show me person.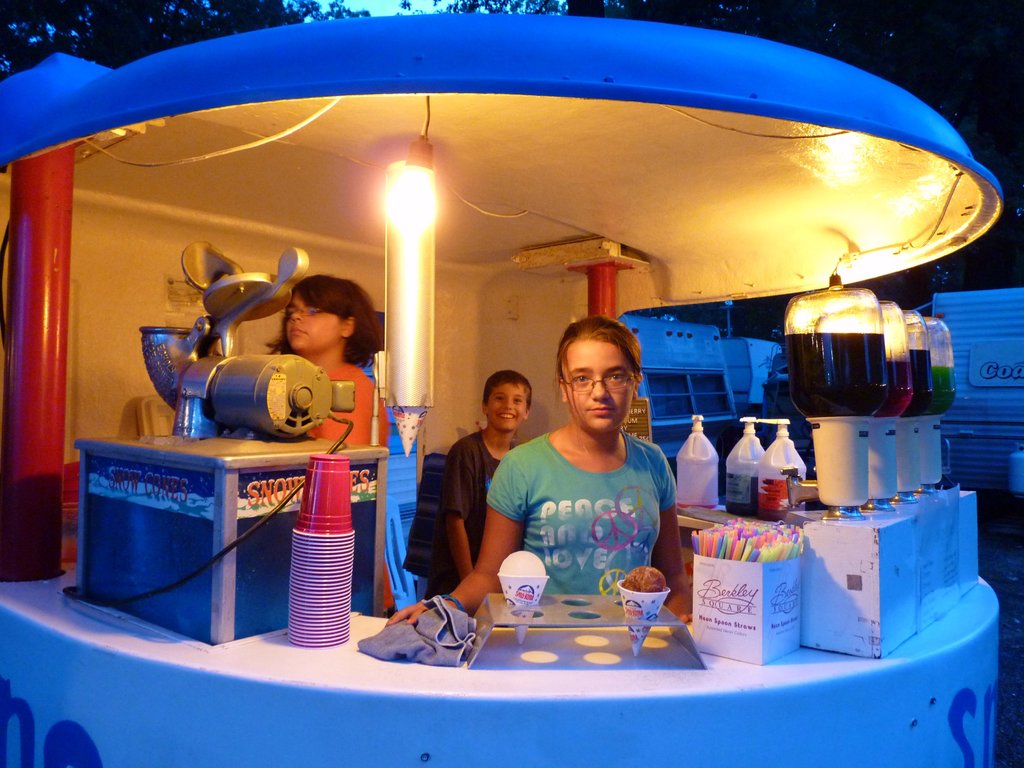
person is here: {"left": 266, "top": 268, "right": 383, "bottom": 445}.
